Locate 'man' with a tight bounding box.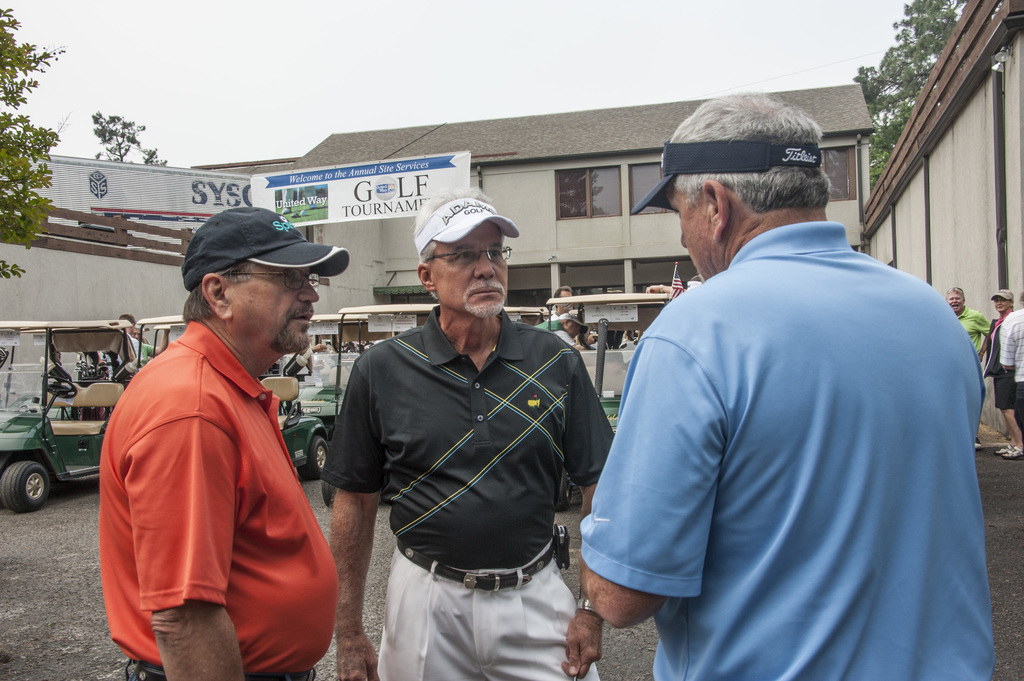
(331,196,621,680).
